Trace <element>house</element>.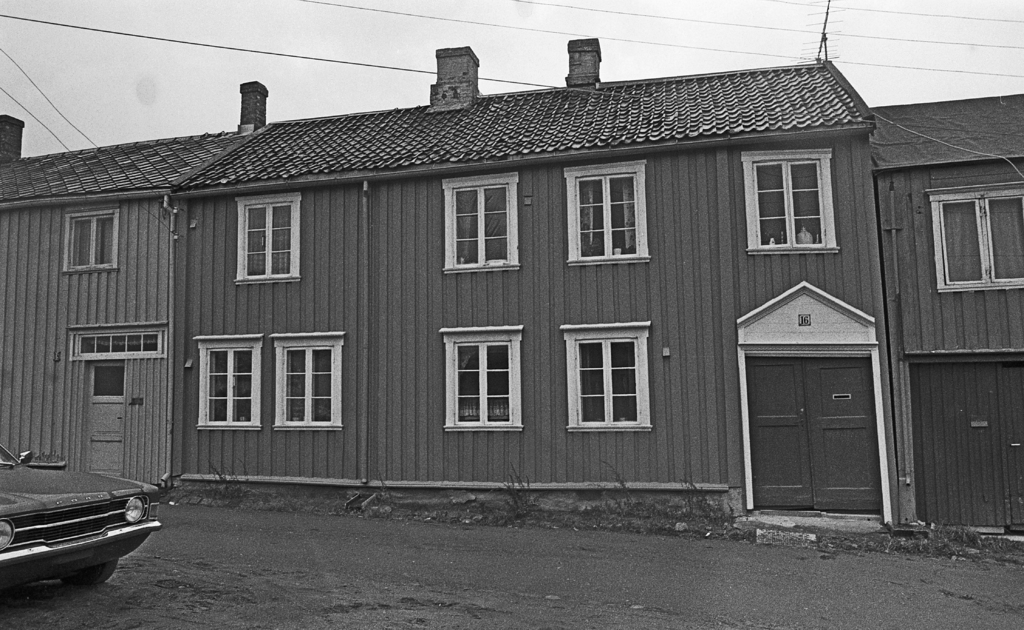
Traced to select_region(0, 31, 1023, 508).
